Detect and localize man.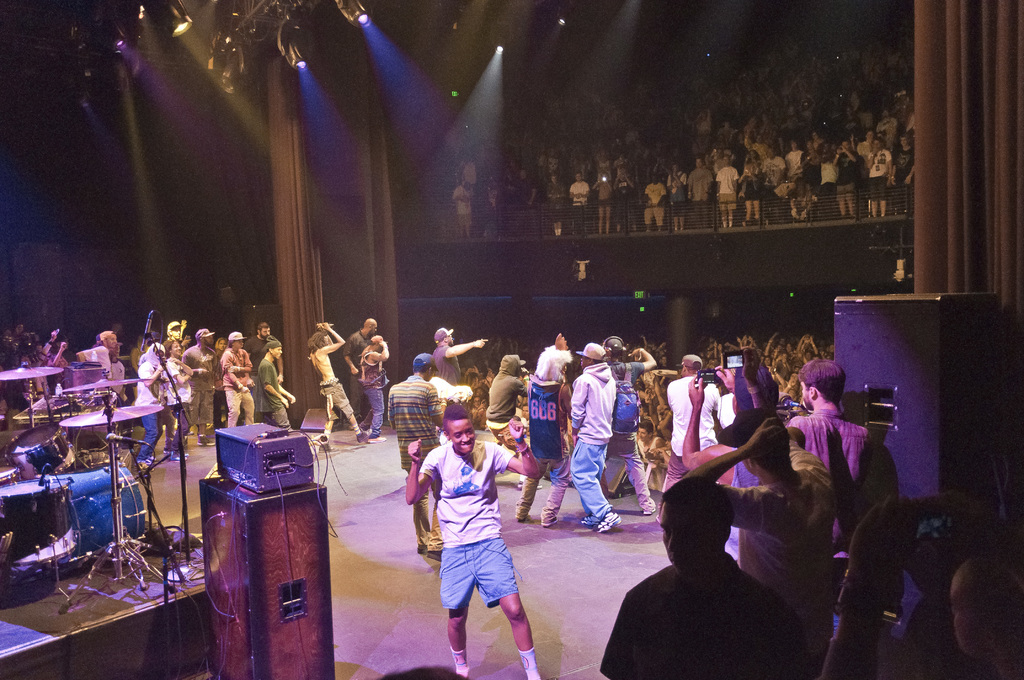
Localized at detection(513, 346, 570, 522).
